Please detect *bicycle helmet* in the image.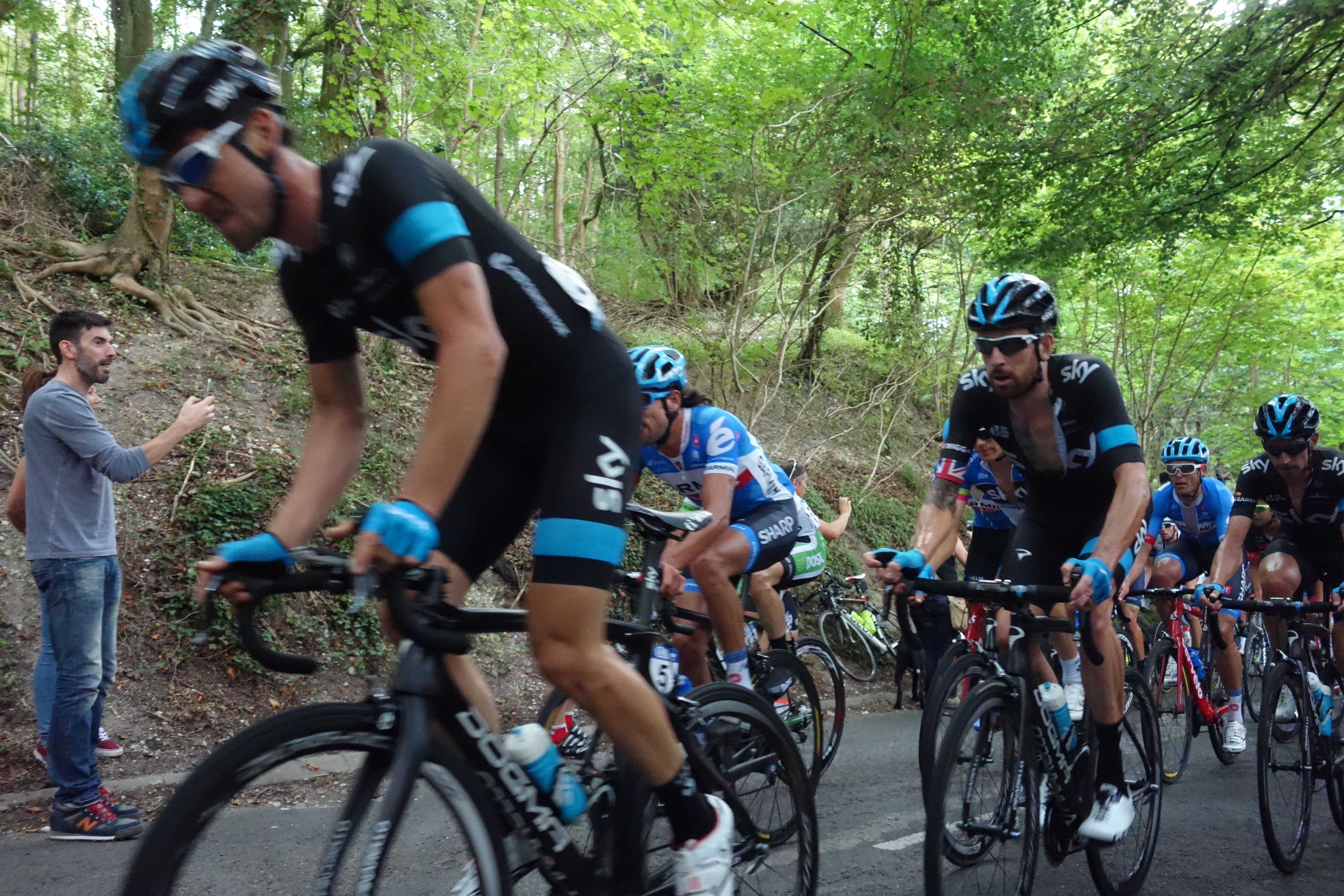
{"x1": 28, "y1": 10, "x2": 70, "y2": 40}.
